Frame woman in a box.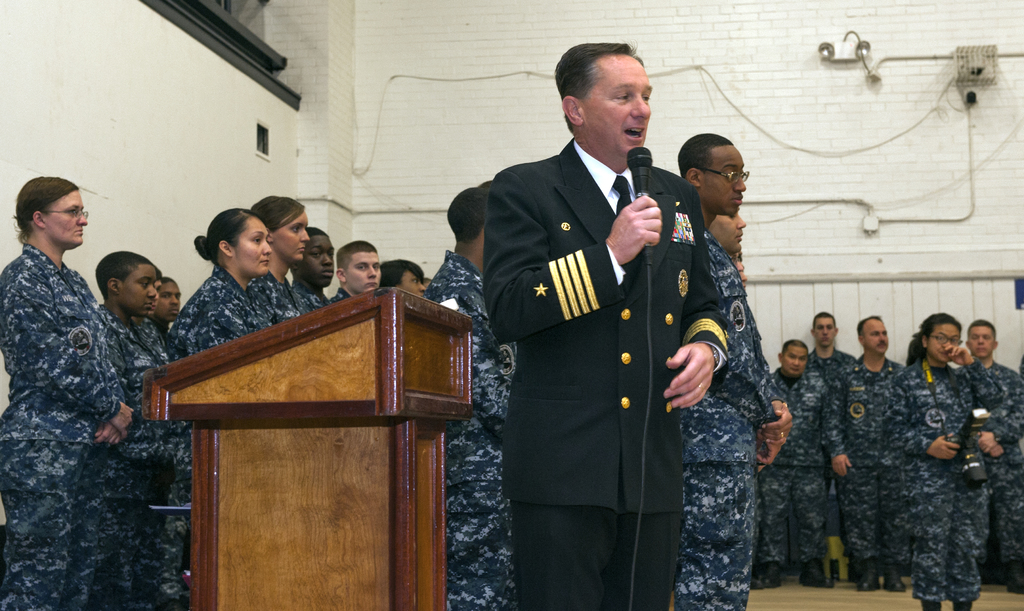
box(163, 209, 278, 370).
